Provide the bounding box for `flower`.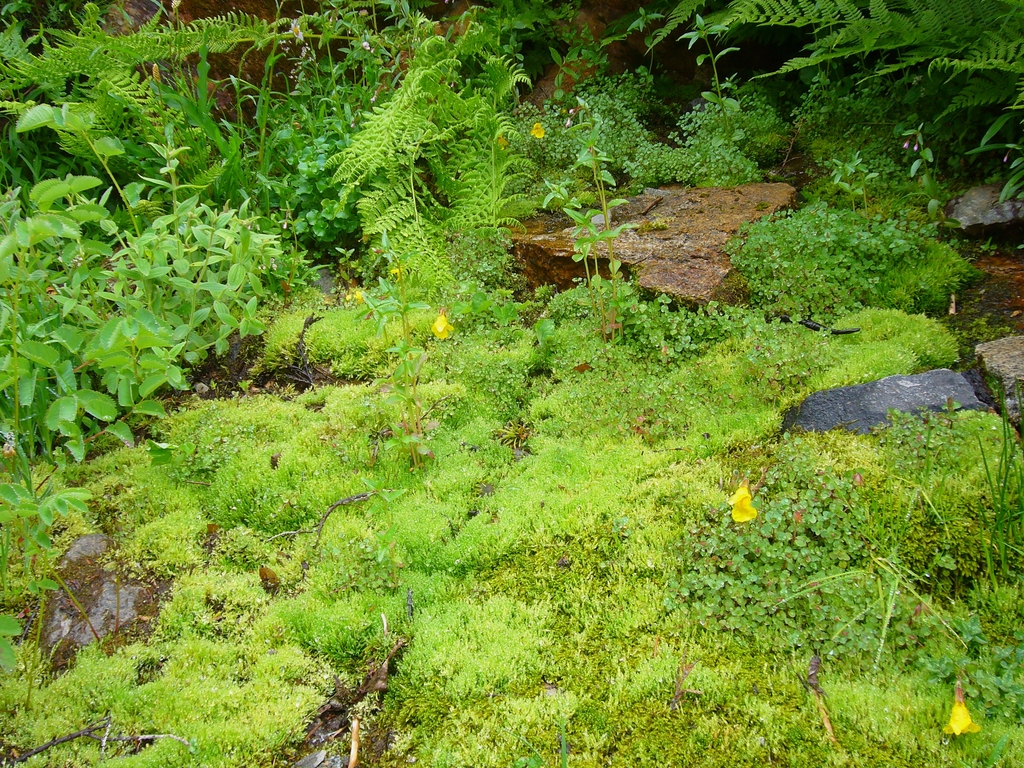
rect(727, 483, 753, 526).
